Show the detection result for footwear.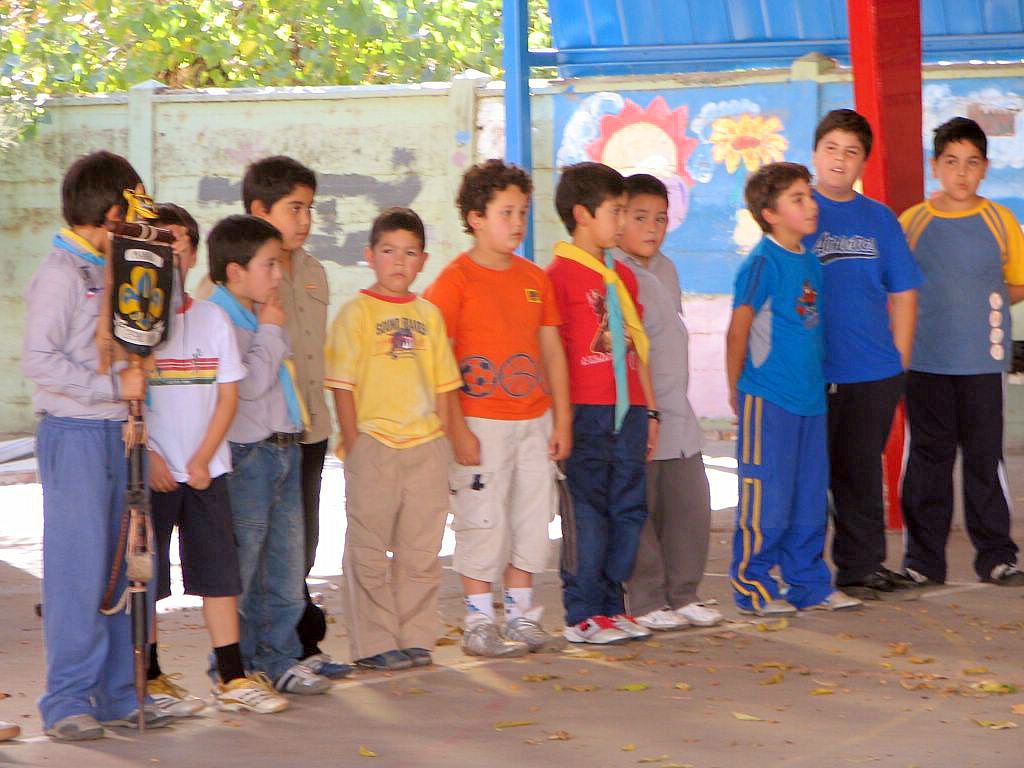
x1=113 y1=700 x2=173 y2=726.
